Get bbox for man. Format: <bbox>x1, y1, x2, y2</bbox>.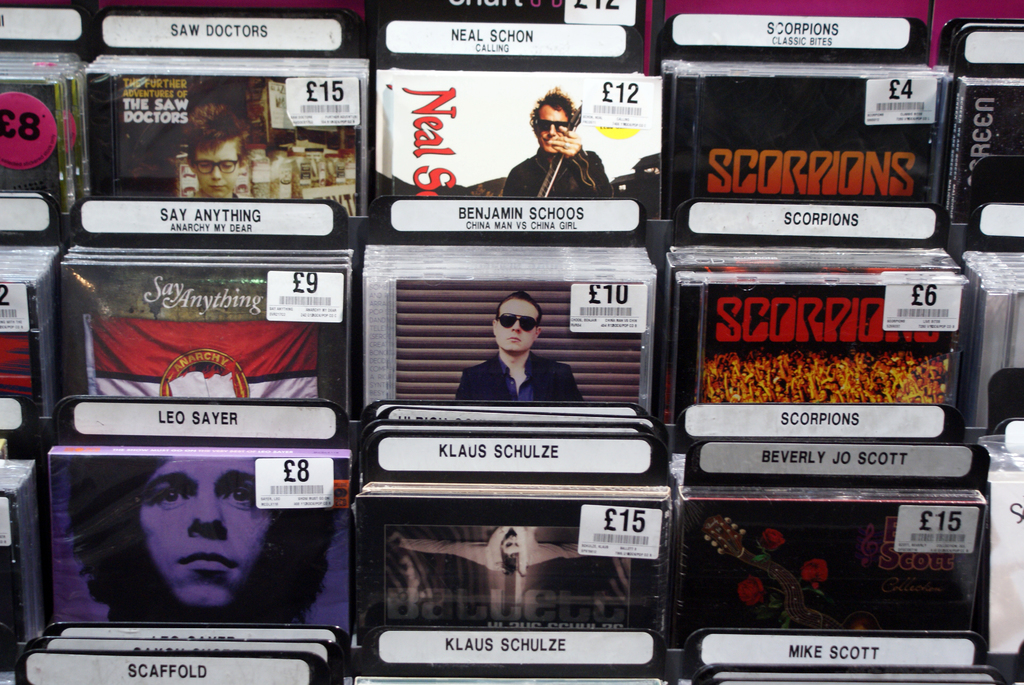
<bbox>502, 86, 616, 200</bbox>.
